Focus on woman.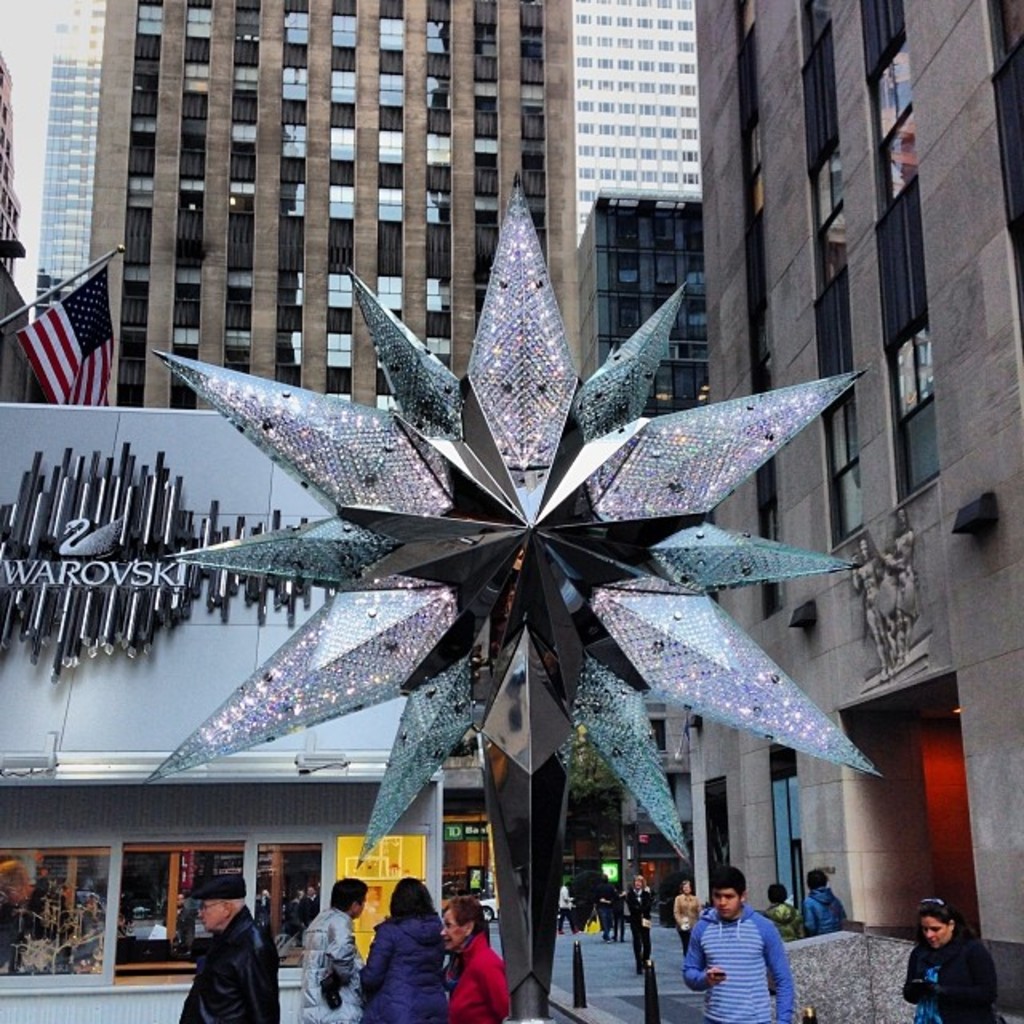
Focused at Rect(675, 885, 699, 955).
